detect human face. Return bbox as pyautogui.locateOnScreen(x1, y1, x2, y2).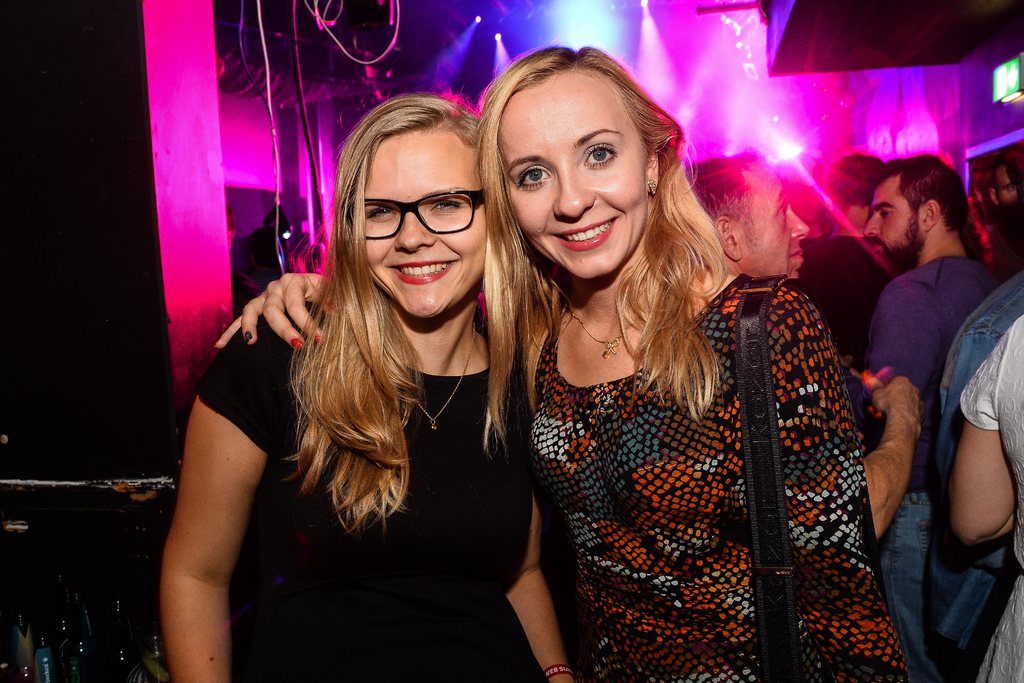
pyautogui.locateOnScreen(993, 164, 1017, 213).
